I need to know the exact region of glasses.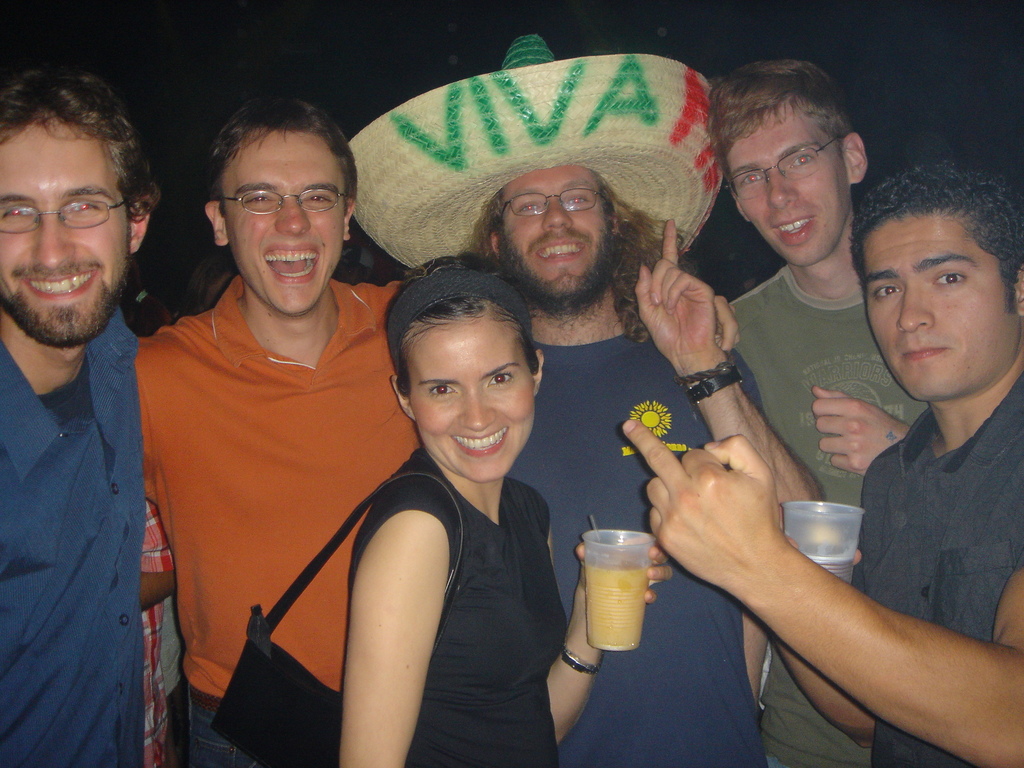
Region: 0,198,152,230.
